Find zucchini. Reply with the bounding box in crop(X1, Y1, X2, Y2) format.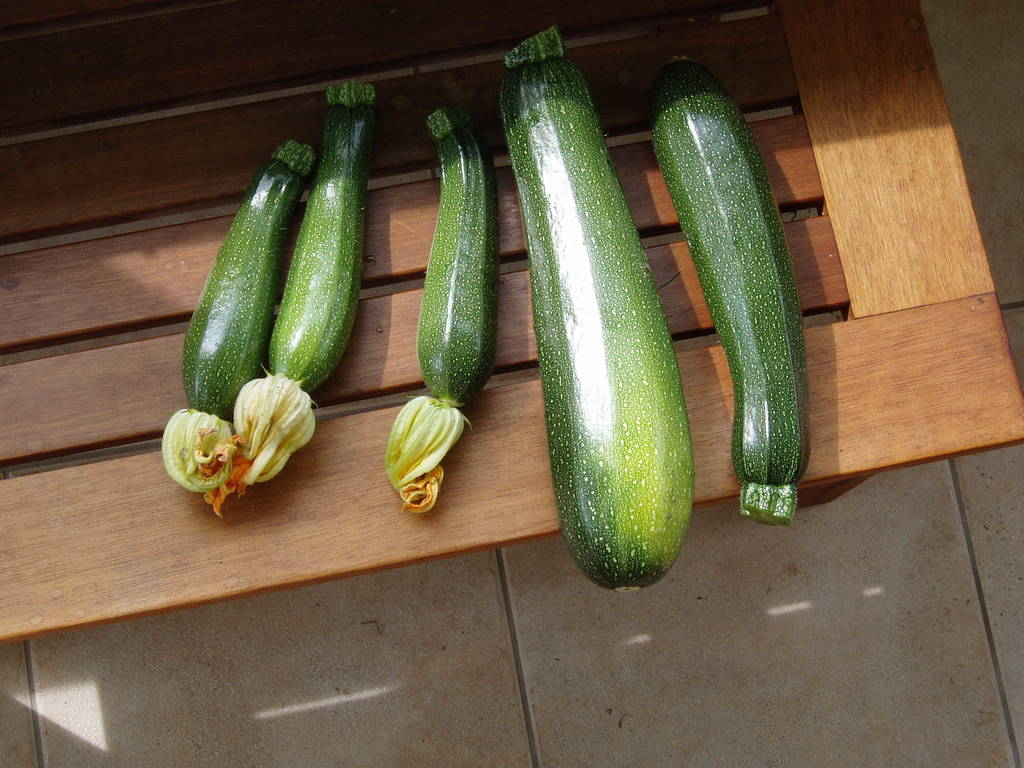
crop(158, 130, 317, 518).
